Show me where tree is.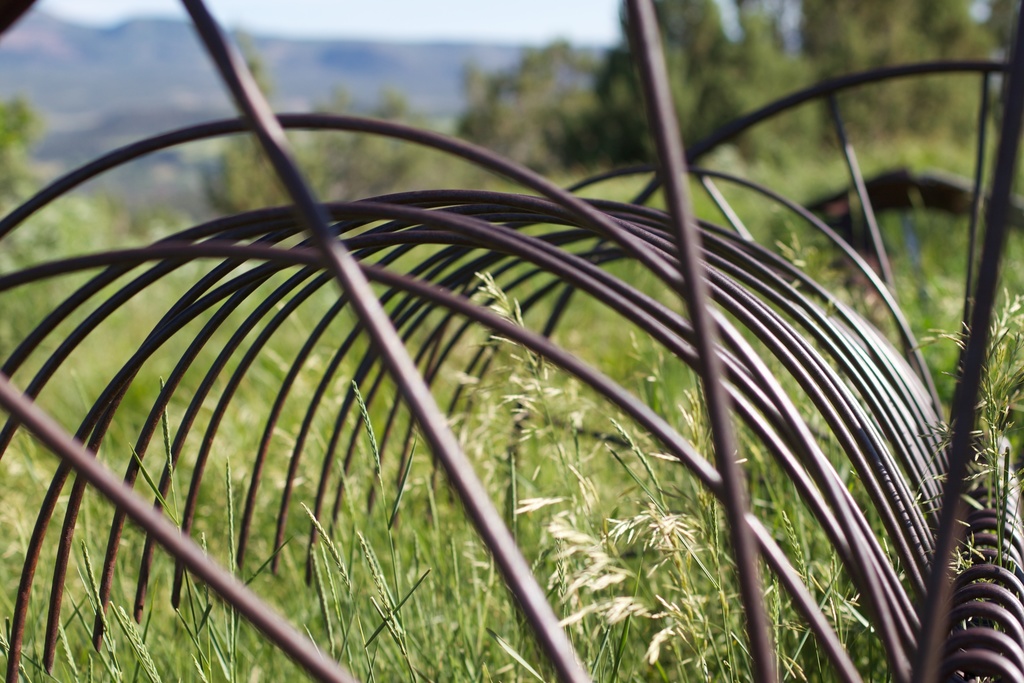
tree is at region(0, 101, 34, 206).
